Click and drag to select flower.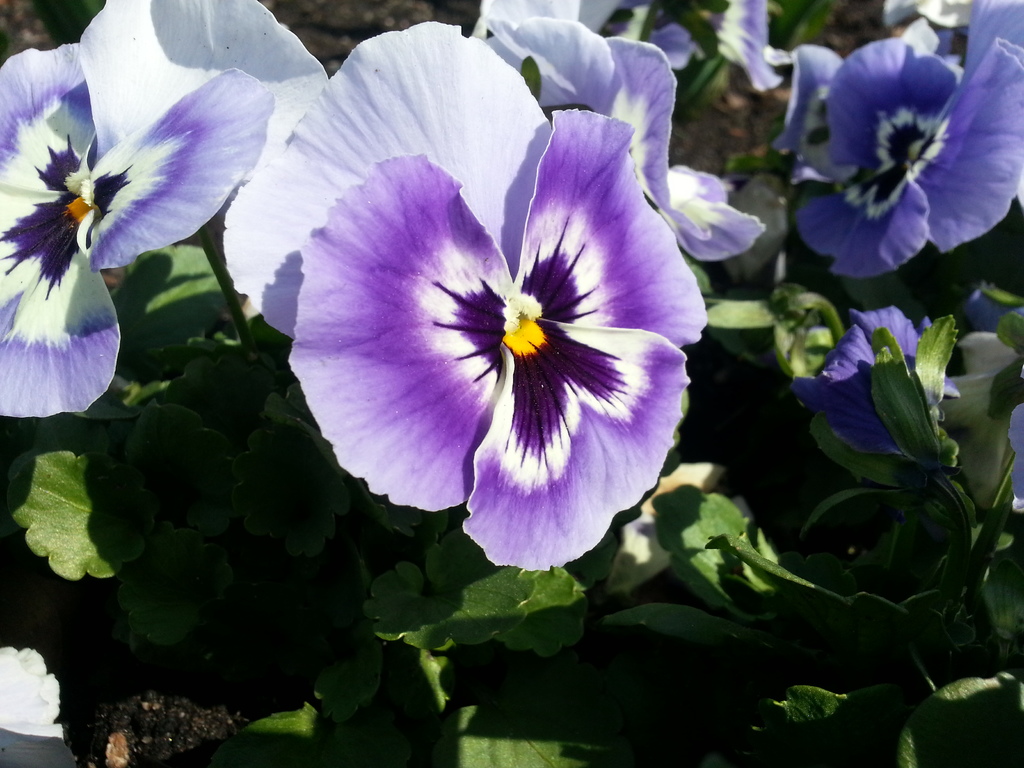
Selection: x1=266 y1=63 x2=717 y2=591.
